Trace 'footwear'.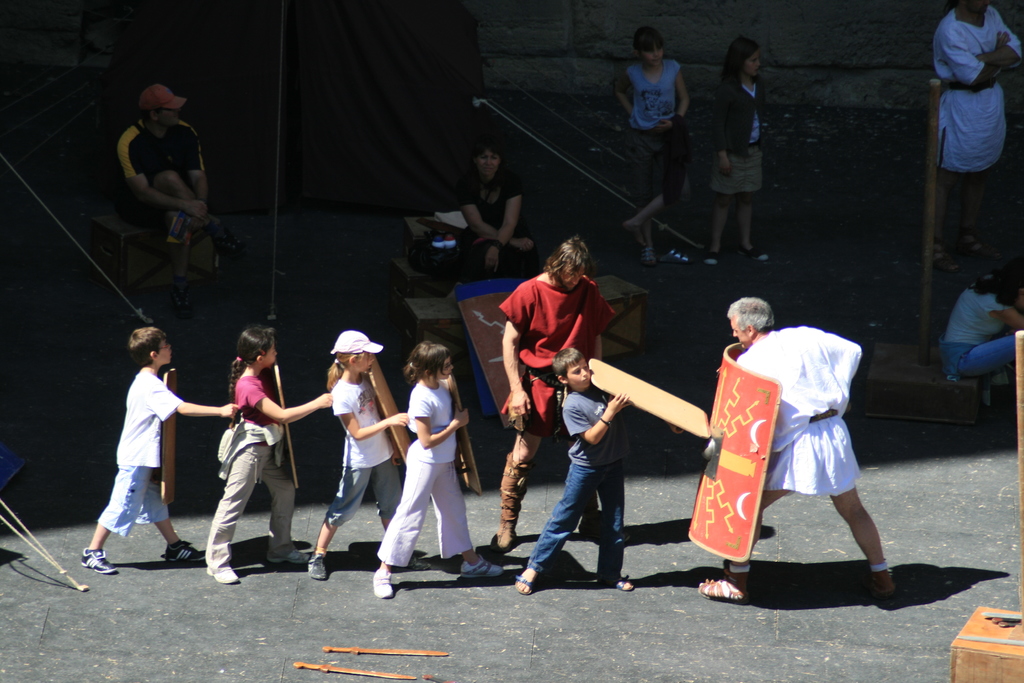
Traced to {"left": 869, "top": 570, "right": 898, "bottom": 599}.
